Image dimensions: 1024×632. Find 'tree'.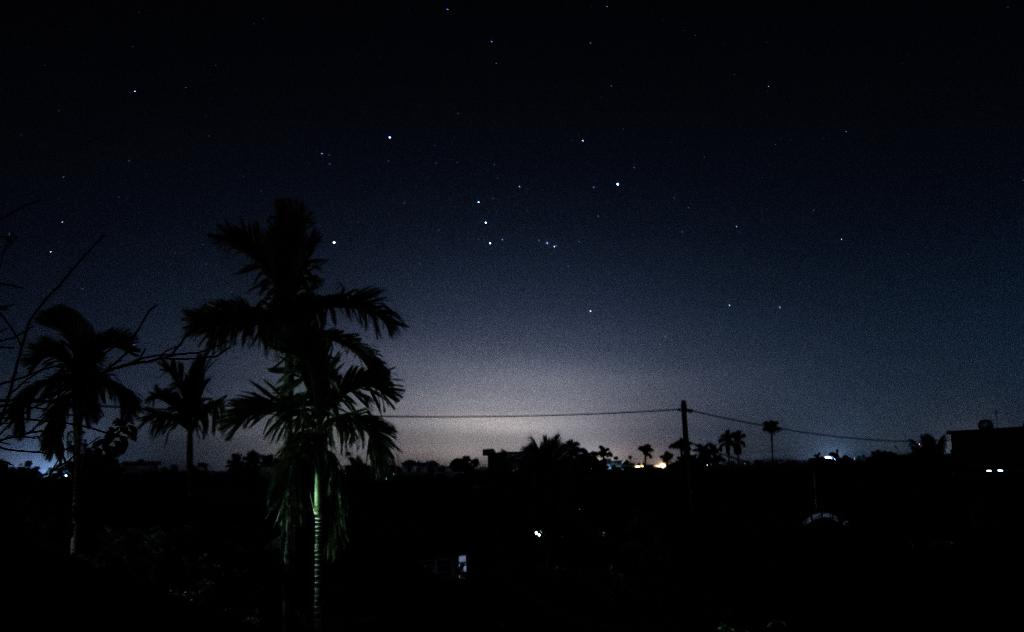
(150, 352, 223, 483).
